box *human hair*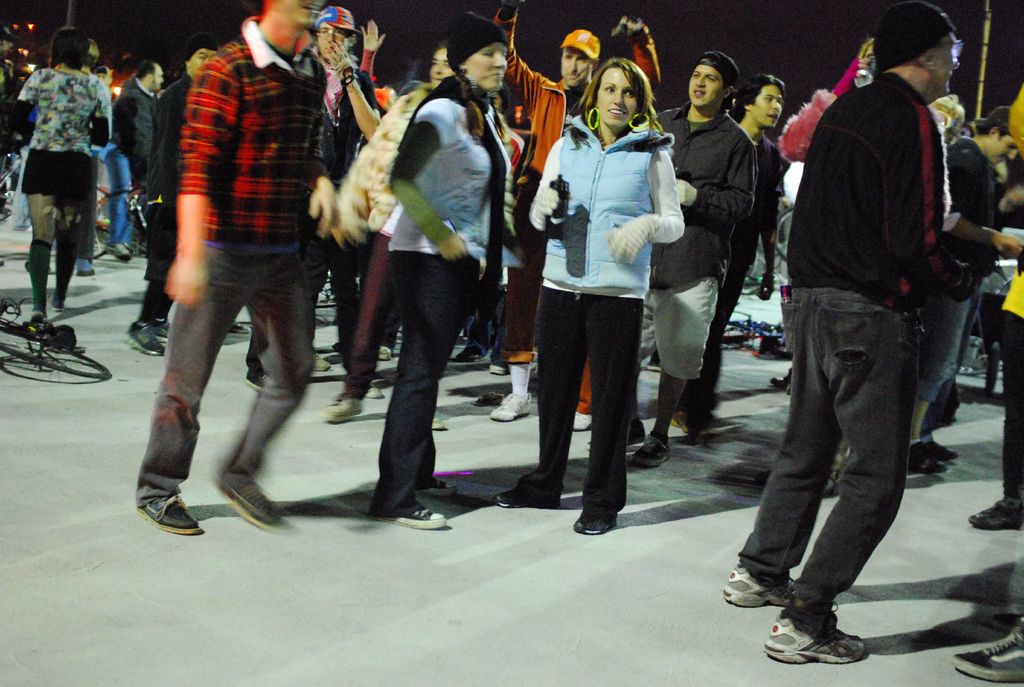
locate(132, 58, 156, 86)
